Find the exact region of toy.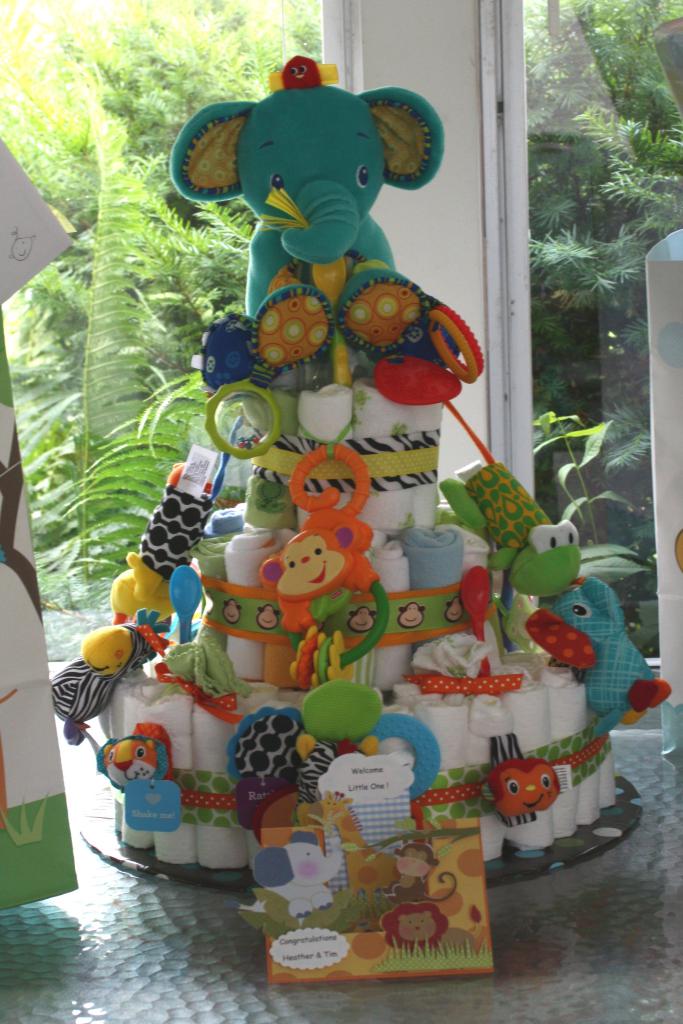
Exact region: 254/433/374/635.
